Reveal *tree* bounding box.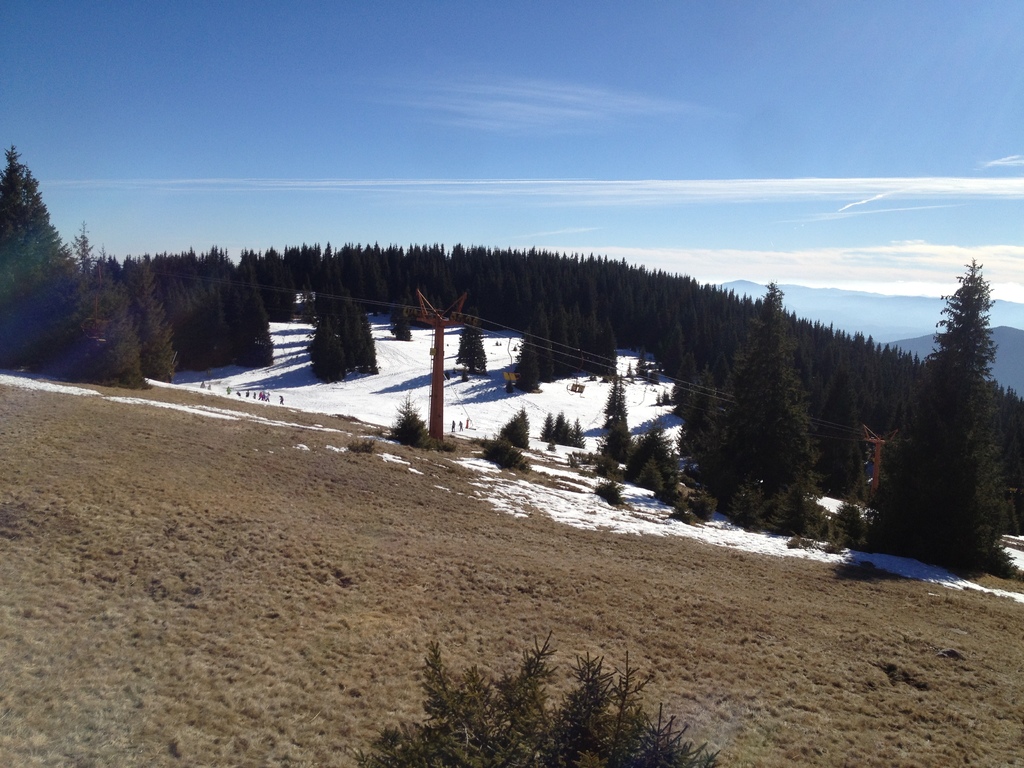
Revealed: x1=907 y1=232 x2=1019 y2=582.
